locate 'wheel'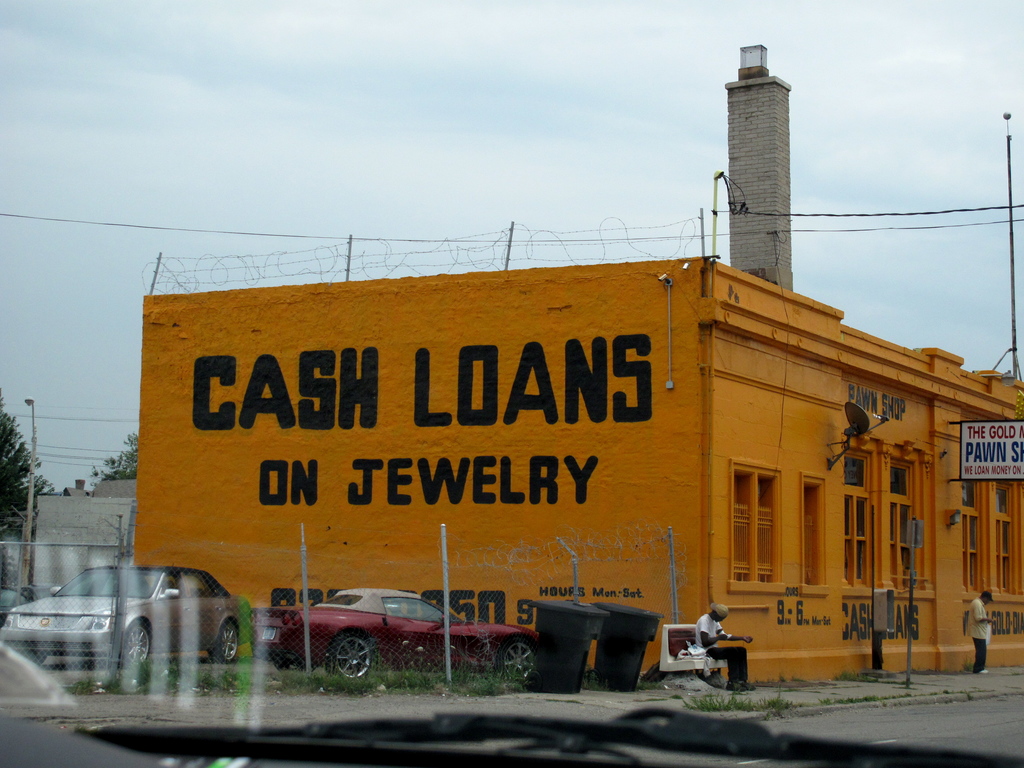
<region>206, 619, 239, 669</region>
